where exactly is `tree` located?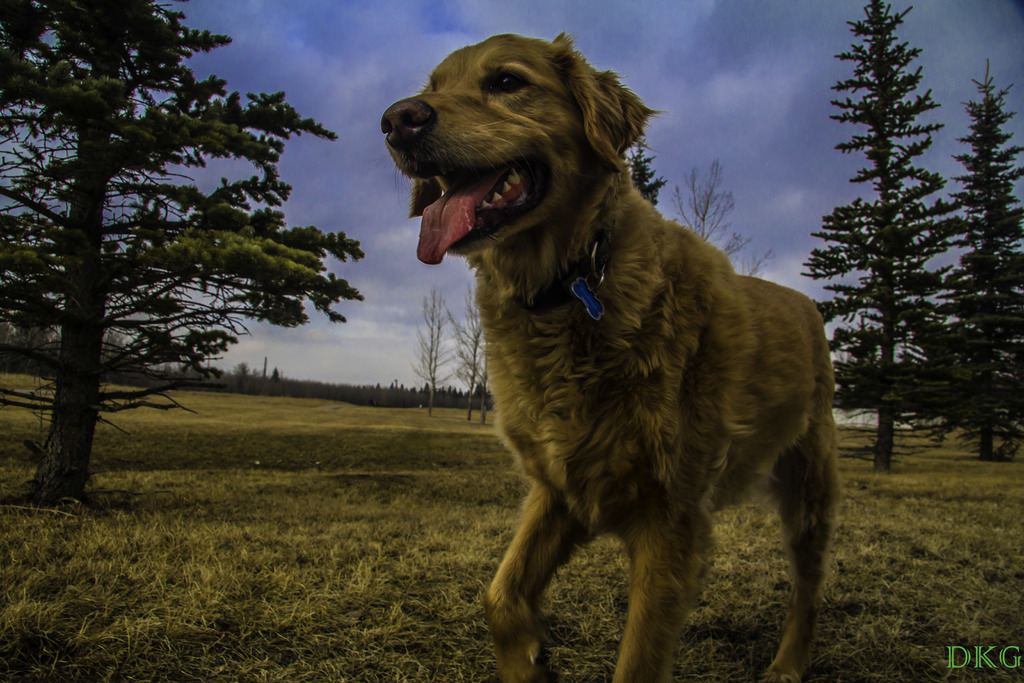
Its bounding box is (x1=916, y1=51, x2=1023, y2=465).
